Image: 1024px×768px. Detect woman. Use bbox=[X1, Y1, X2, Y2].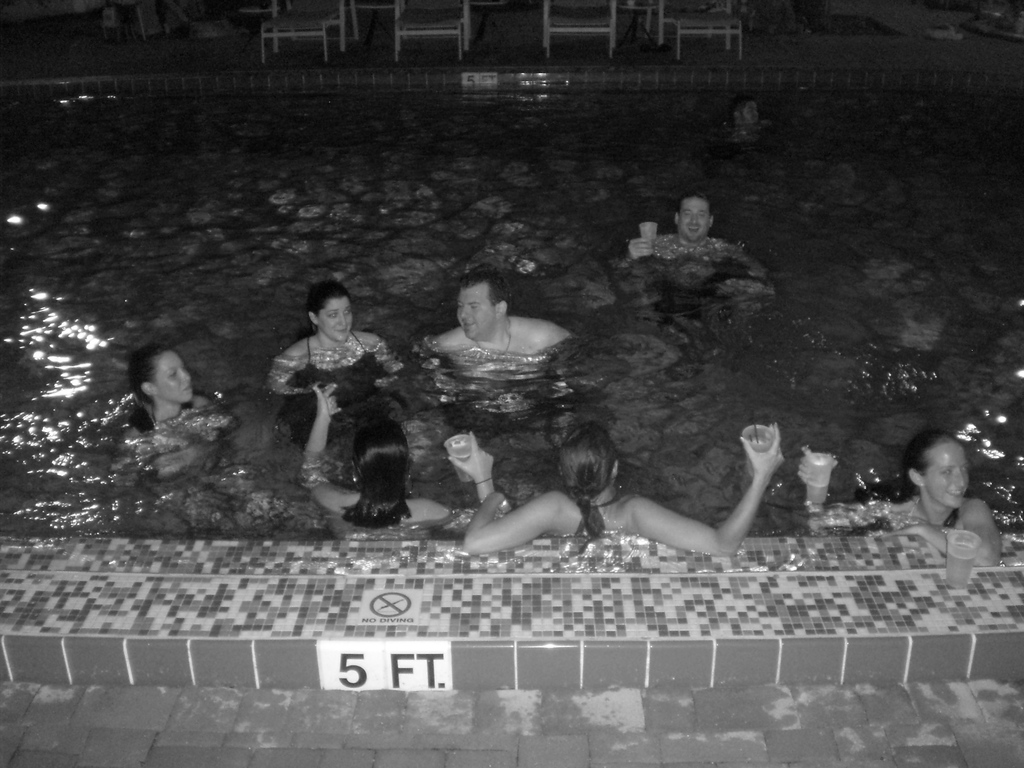
bbox=[300, 379, 500, 539].
